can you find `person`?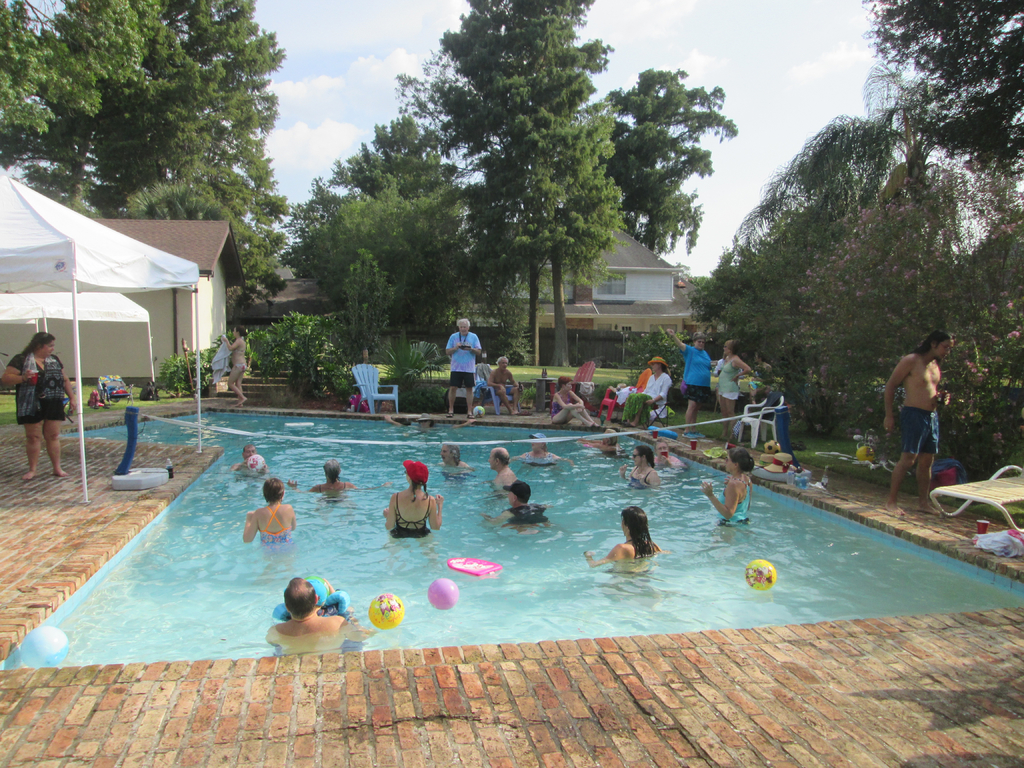
Yes, bounding box: bbox=[259, 577, 362, 664].
